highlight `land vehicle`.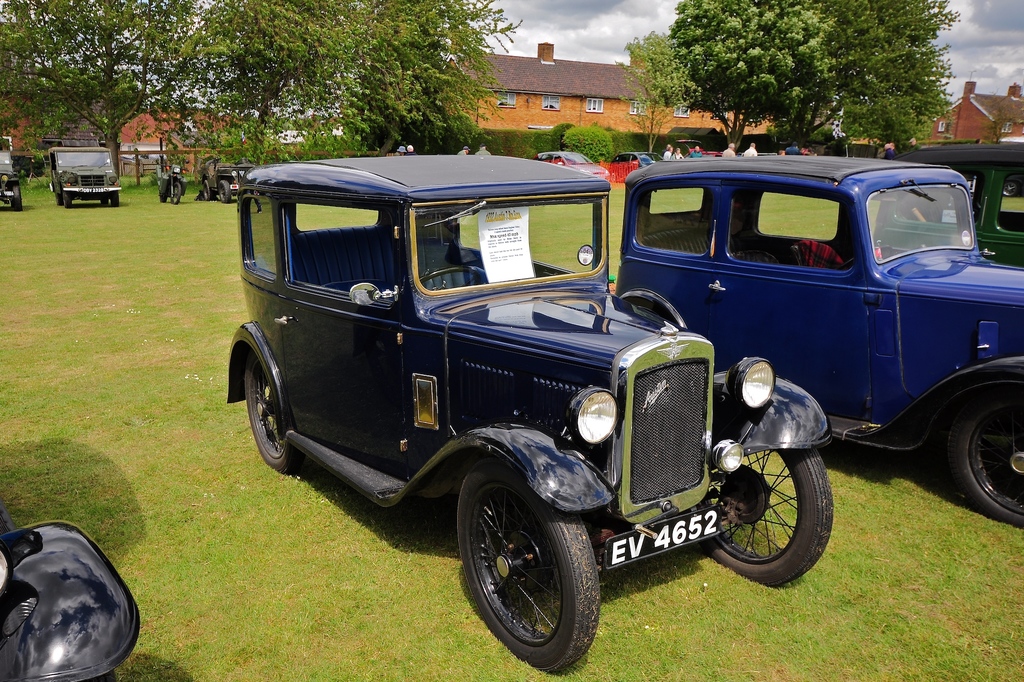
Highlighted region: rect(619, 158, 1023, 524).
